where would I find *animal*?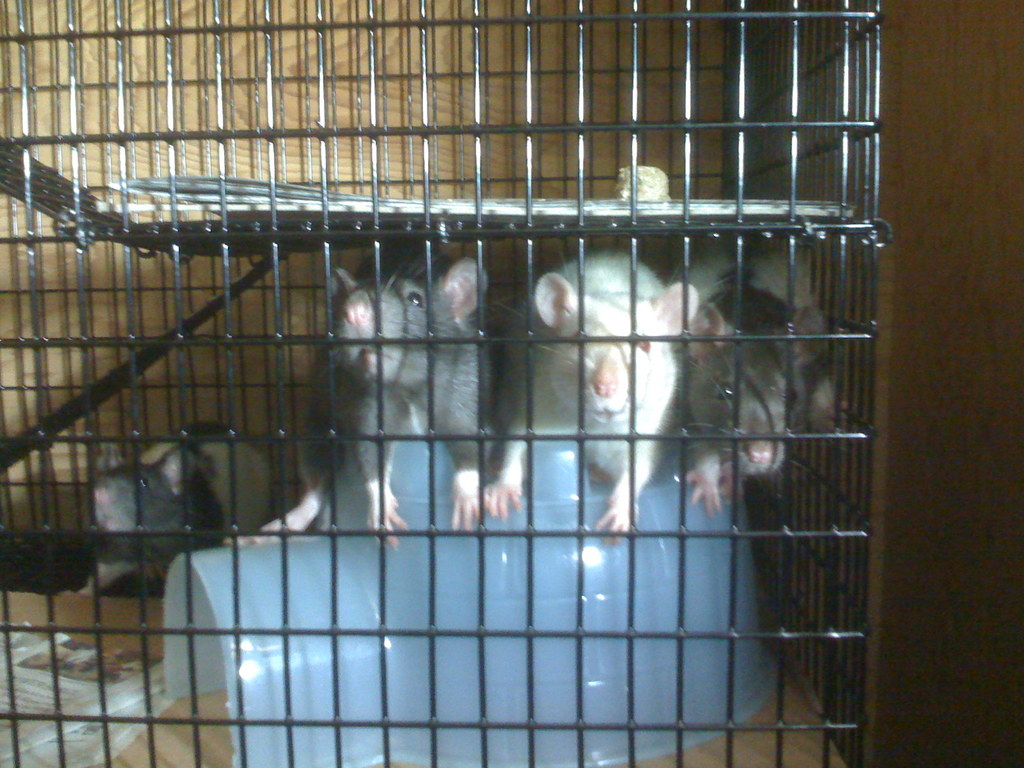
At [x1=238, y1=234, x2=533, y2=570].
